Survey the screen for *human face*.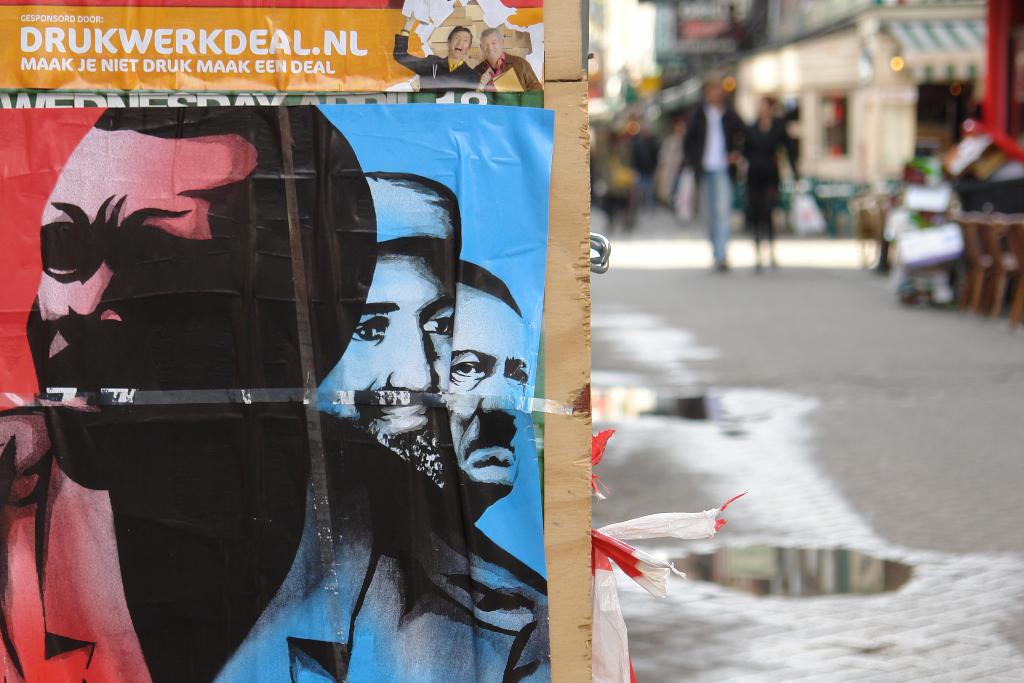
Survey found: (left=483, top=35, right=505, bottom=60).
